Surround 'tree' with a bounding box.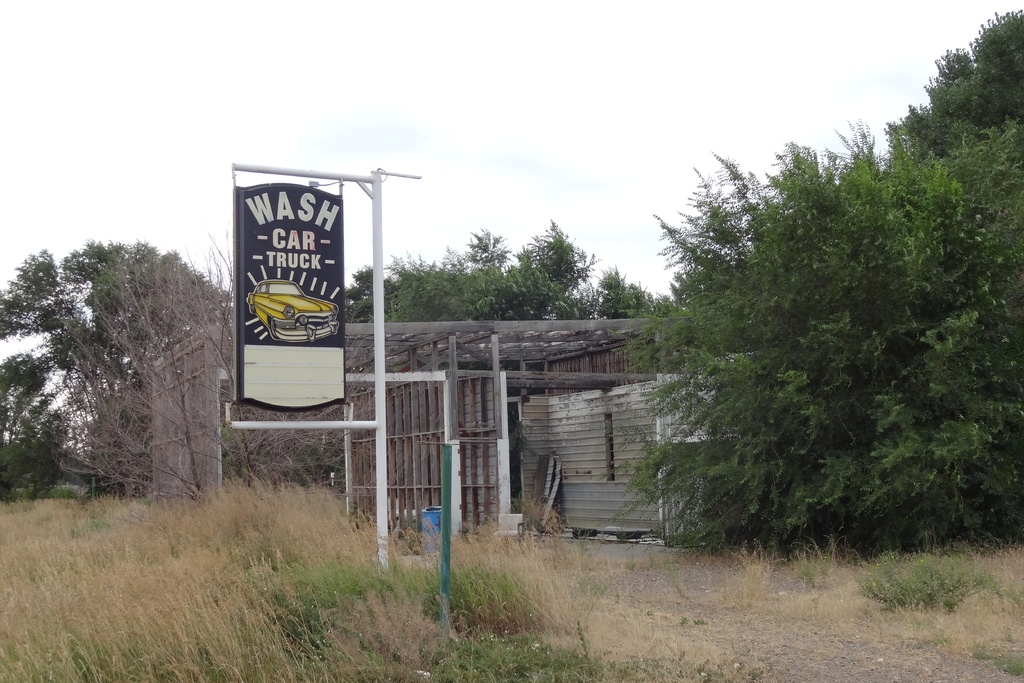
bbox=(0, 232, 231, 498).
